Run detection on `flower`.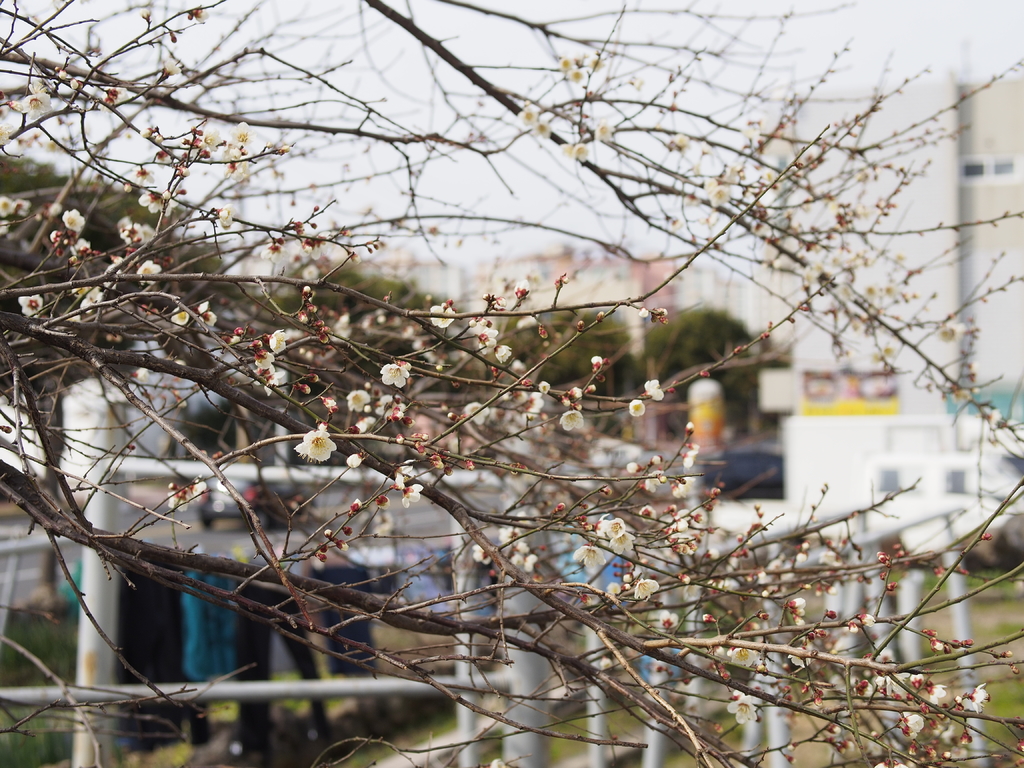
Result: box=[269, 328, 288, 352].
